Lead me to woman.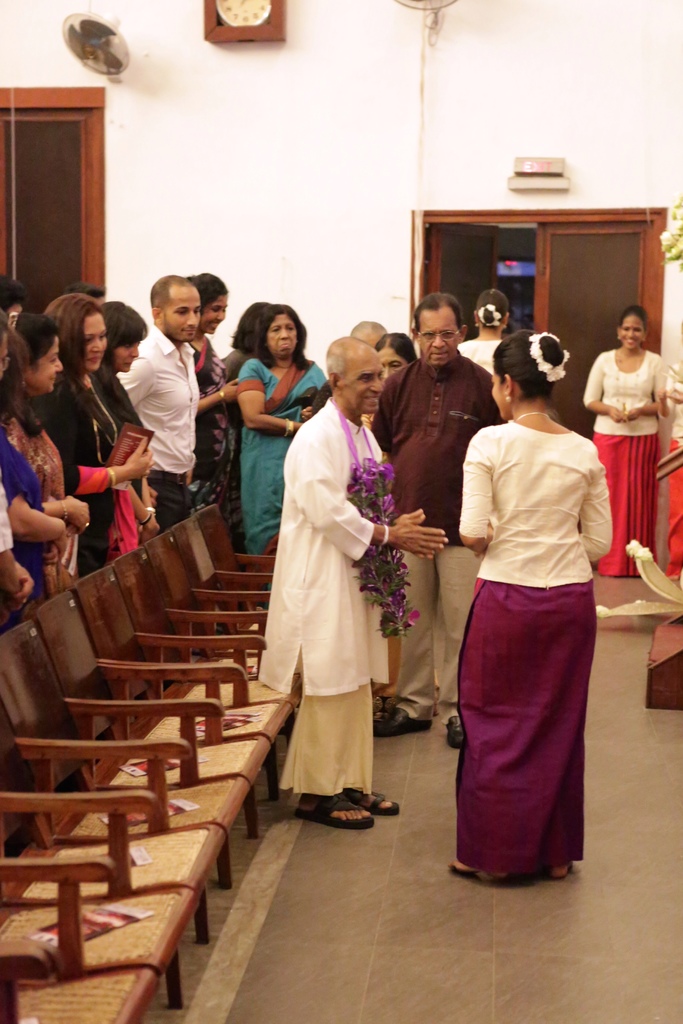
Lead to (0, 328, 87, 596).
